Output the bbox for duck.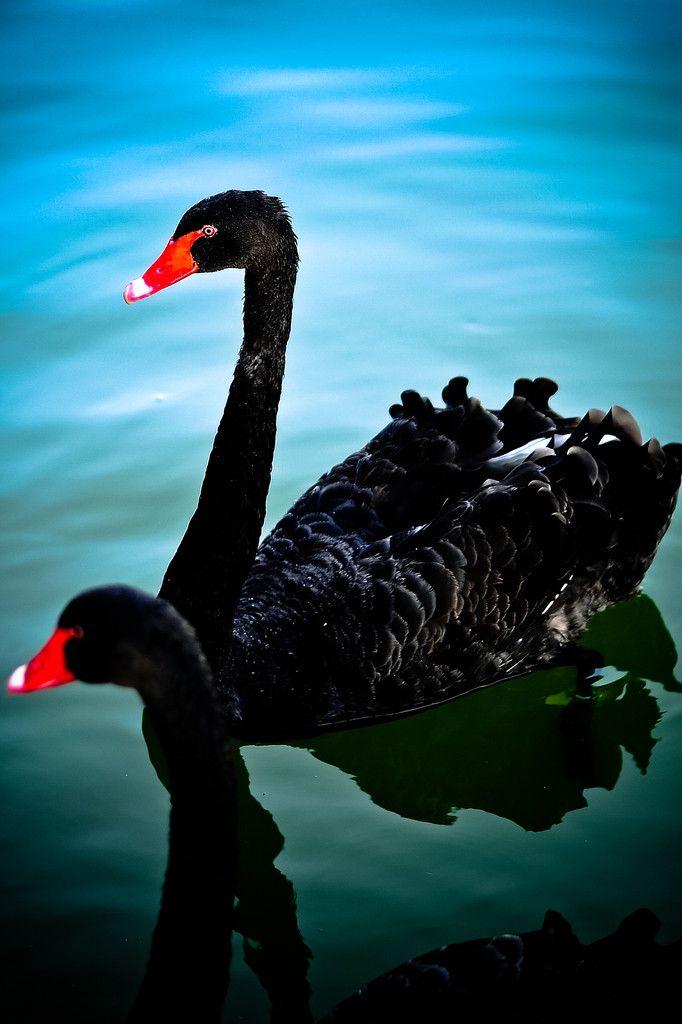
box=[117, 180, 681, 830].
